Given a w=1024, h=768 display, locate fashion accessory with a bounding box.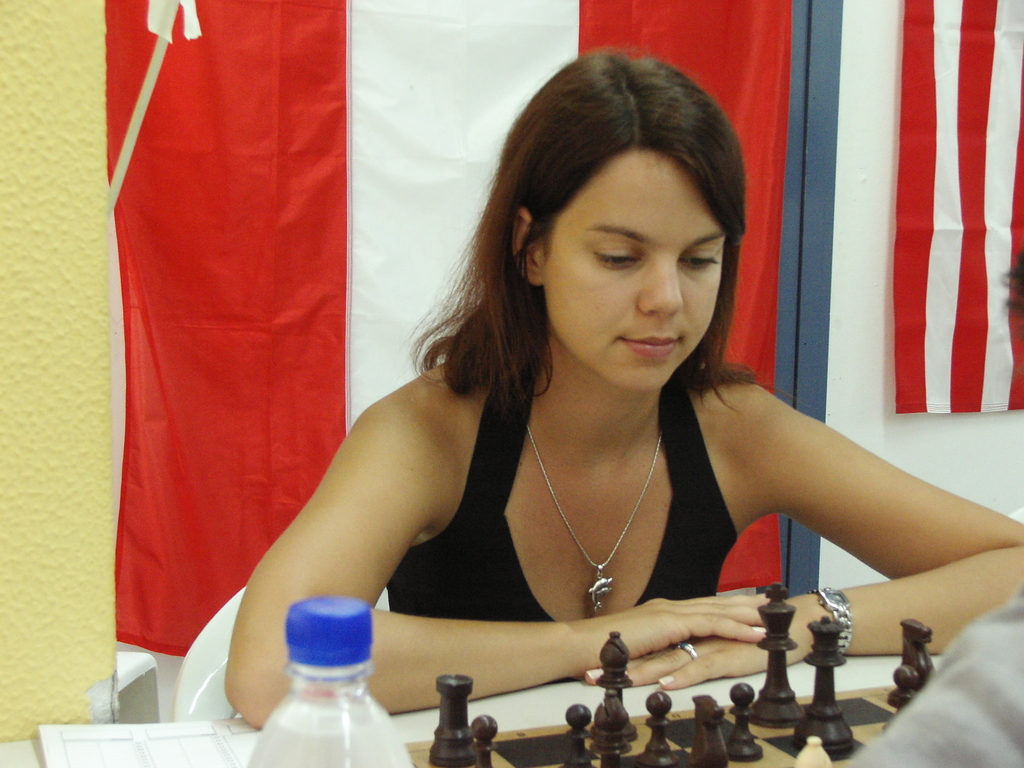
Located: [807,585,854,652].
